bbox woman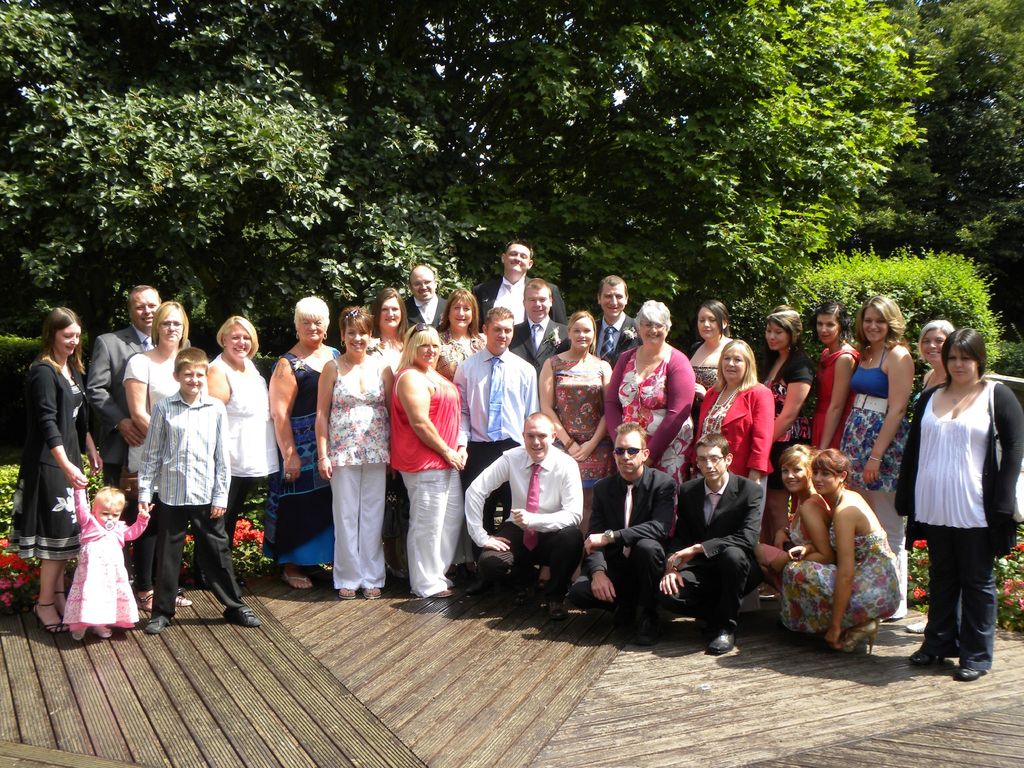
region(268, 295, 348, 594)
